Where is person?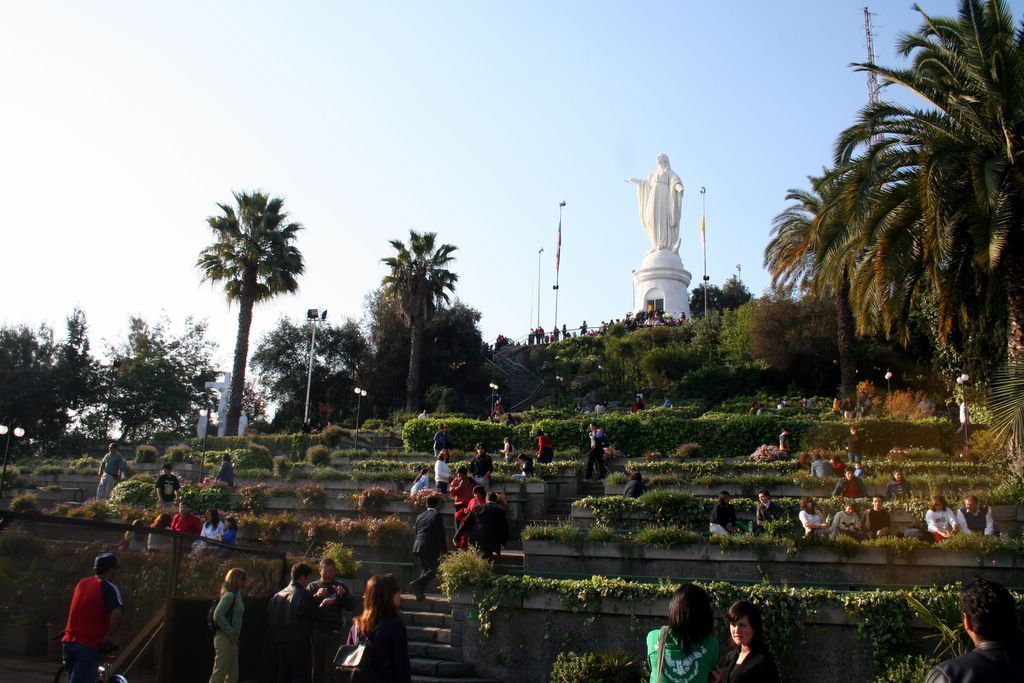
957, 492, 995, 538.
